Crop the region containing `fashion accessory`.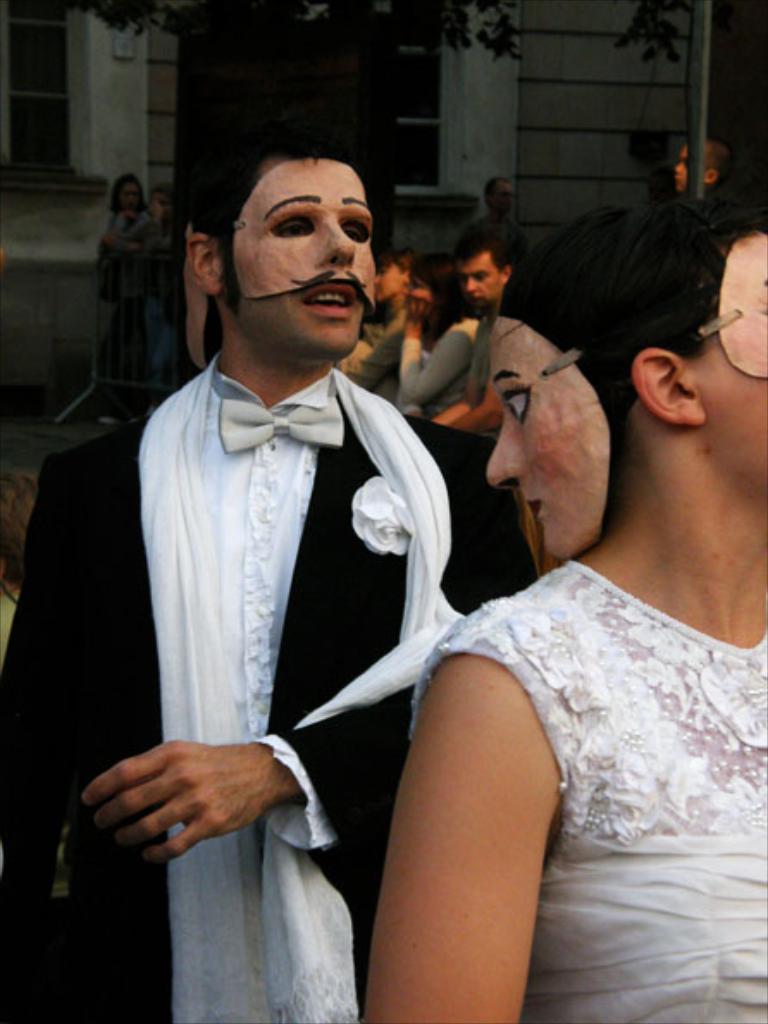
Crop region: box=[701, 232, 766, 382].
